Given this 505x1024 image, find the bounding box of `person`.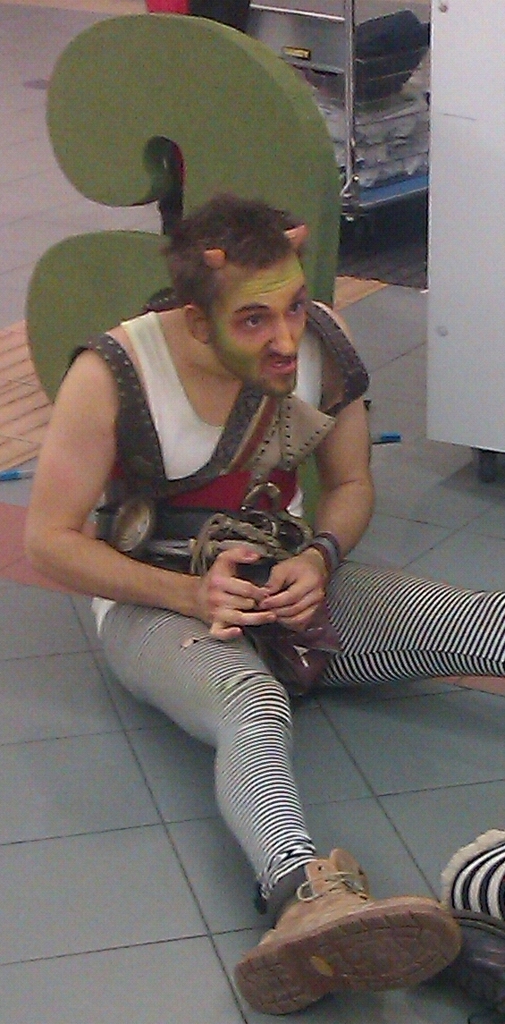
box=[54, 122, 391, 961].
